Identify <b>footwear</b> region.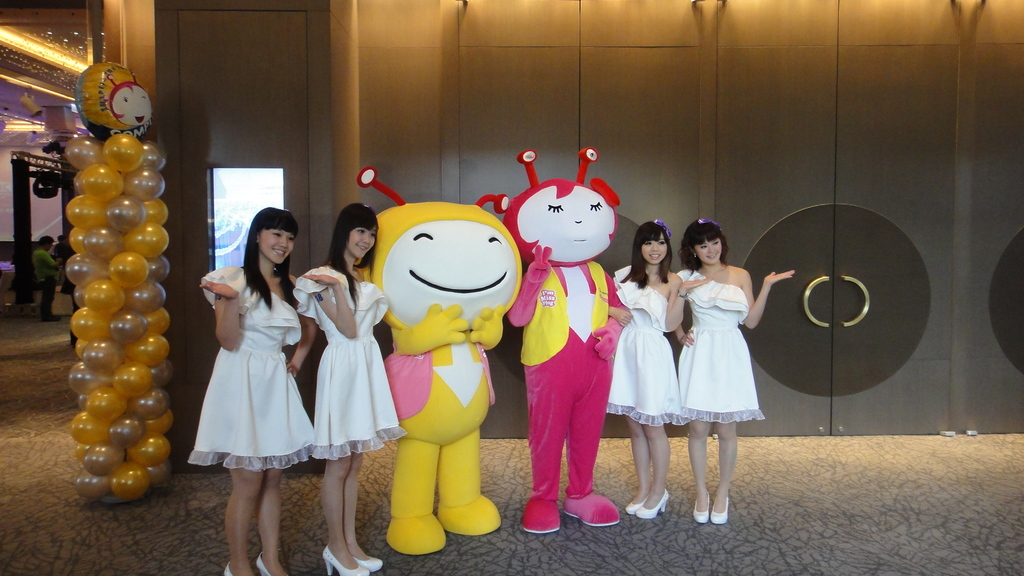
Region: [217, 561, 231, 575].
